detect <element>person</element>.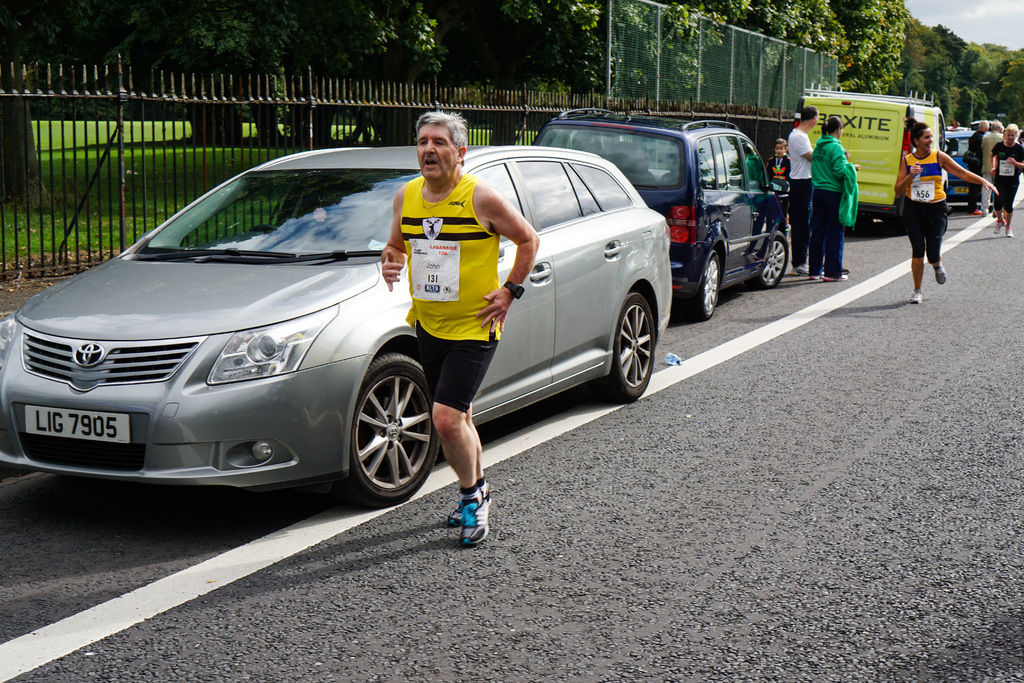
Detected at (x1=985, y1=120, x2=1023, y2=236).
